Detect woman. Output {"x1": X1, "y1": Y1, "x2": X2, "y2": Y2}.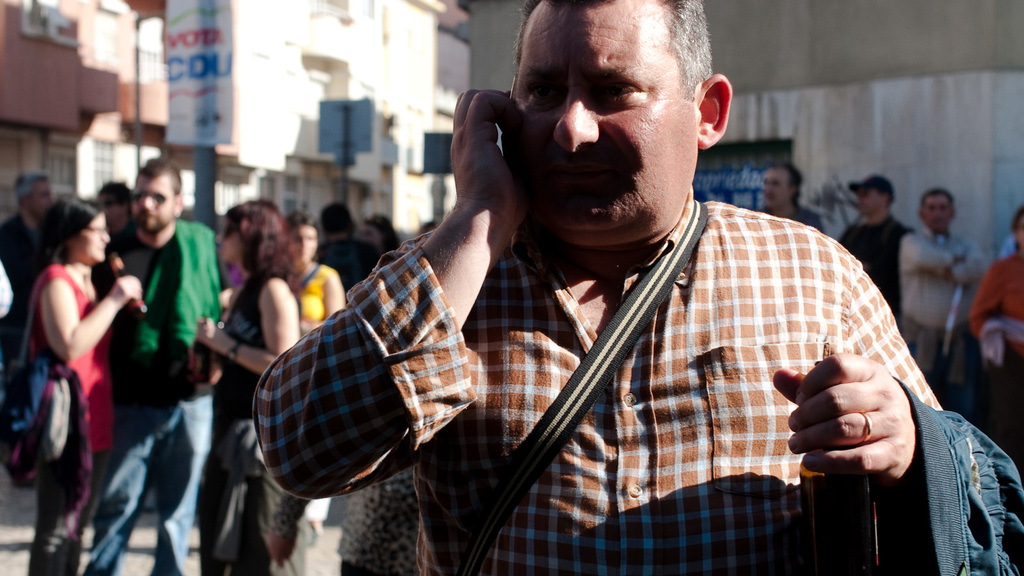
{"x1": 291, "y1": 206, "x2": 347, "y2": 326}.
